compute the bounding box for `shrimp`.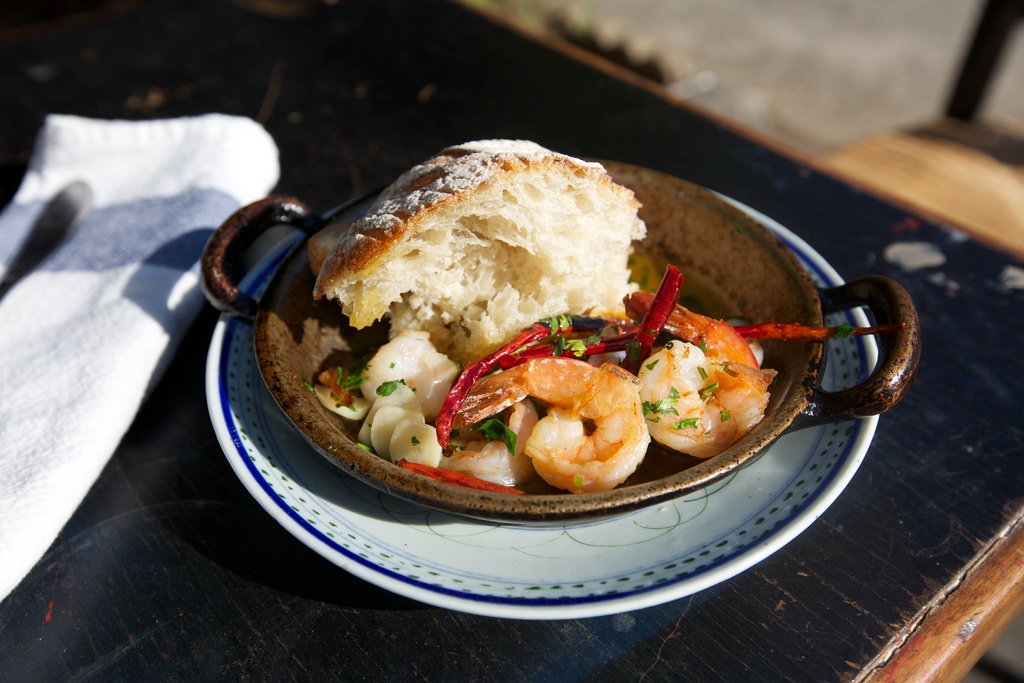
l=451, t=352, r=650, b=495.
